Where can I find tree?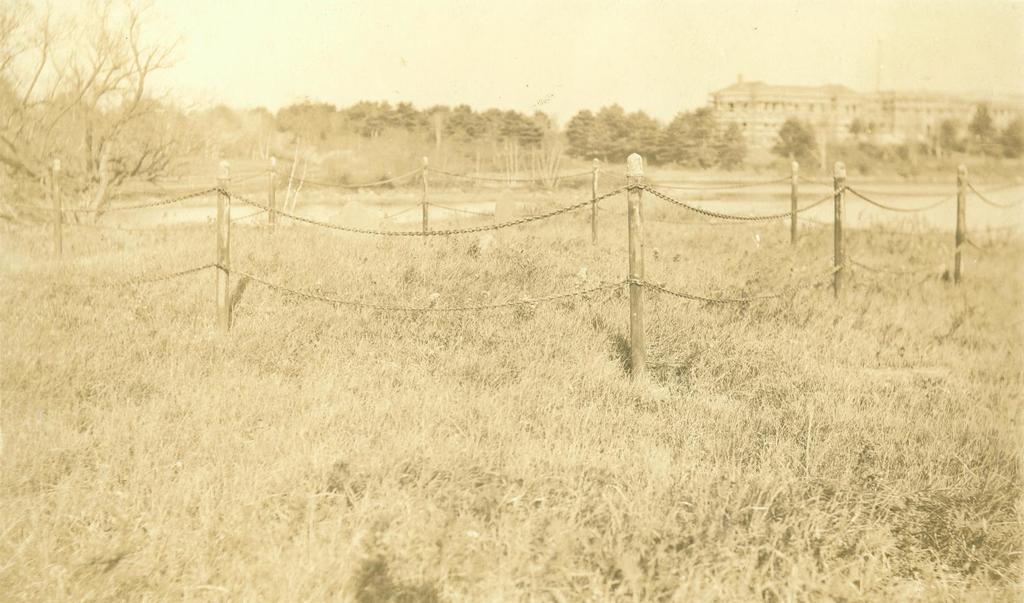
You can find it at (0, 0, 194, 221).
